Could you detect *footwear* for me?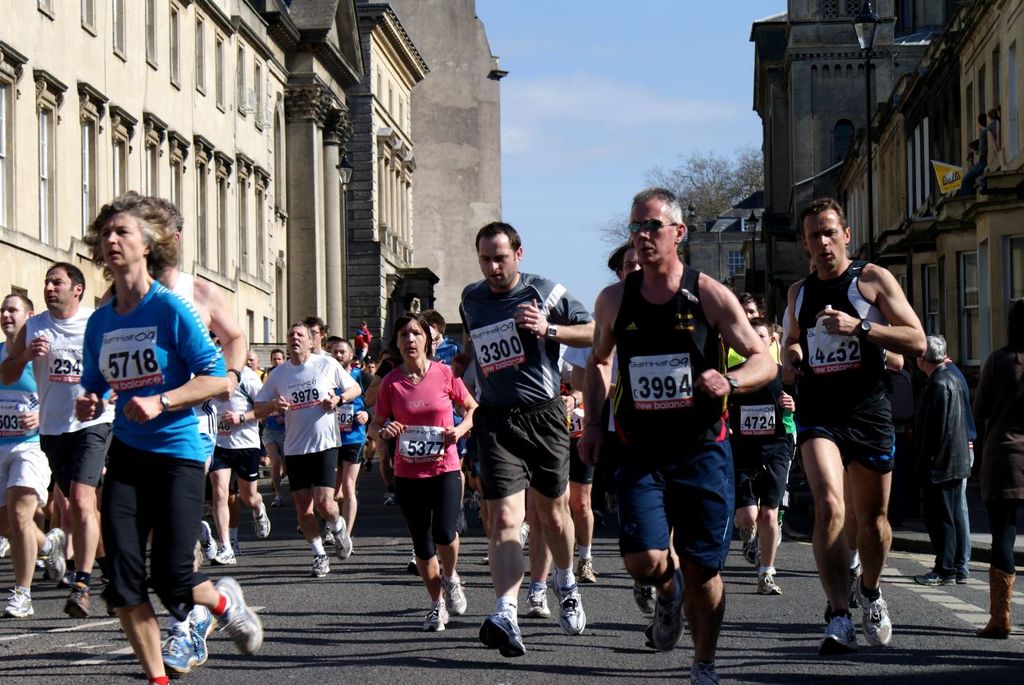
Detection result: pyautogui.locateOnScreen(969, 568, 1012, 639).
